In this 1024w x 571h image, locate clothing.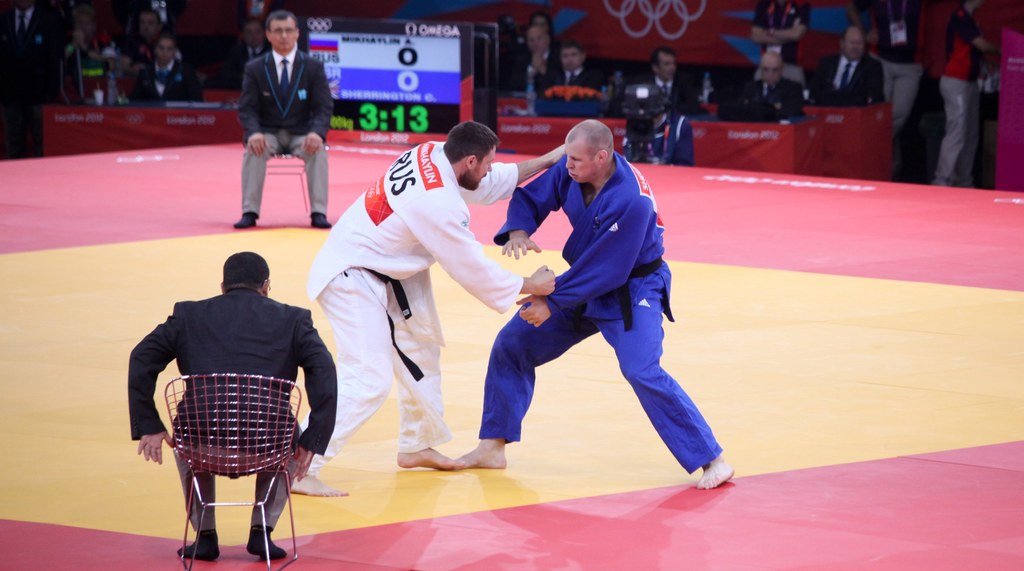
Bounding box: Rect(636, 67, 701, 120).
